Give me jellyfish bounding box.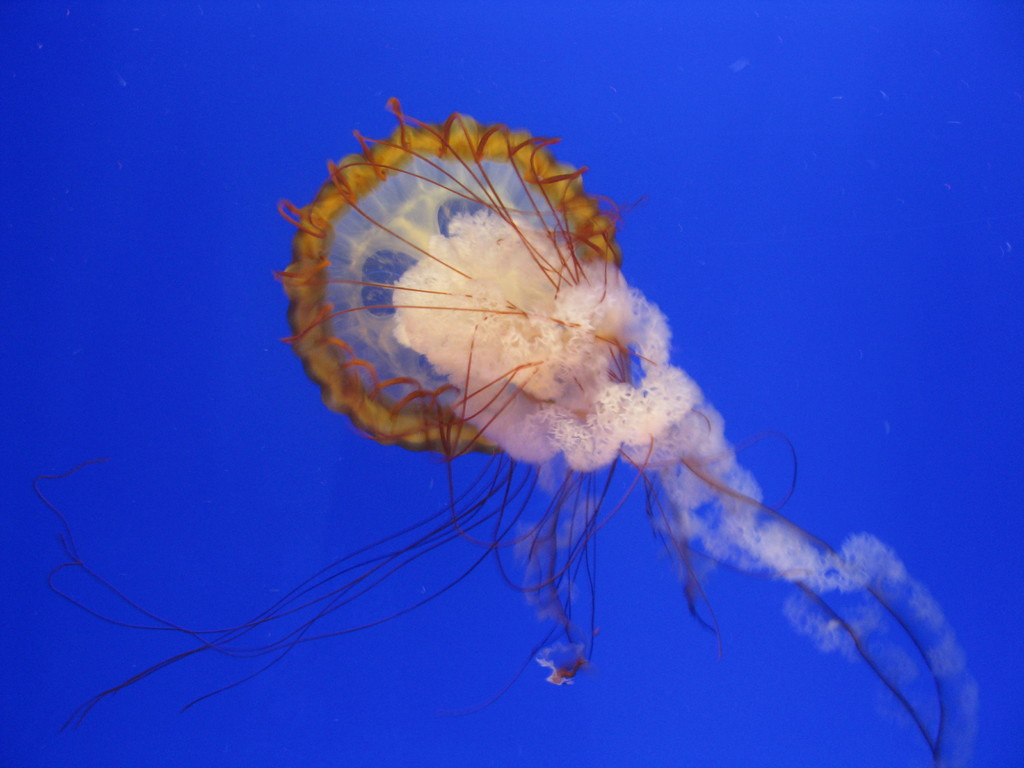
x1=262, y1=88, x2=652, y2=558.
